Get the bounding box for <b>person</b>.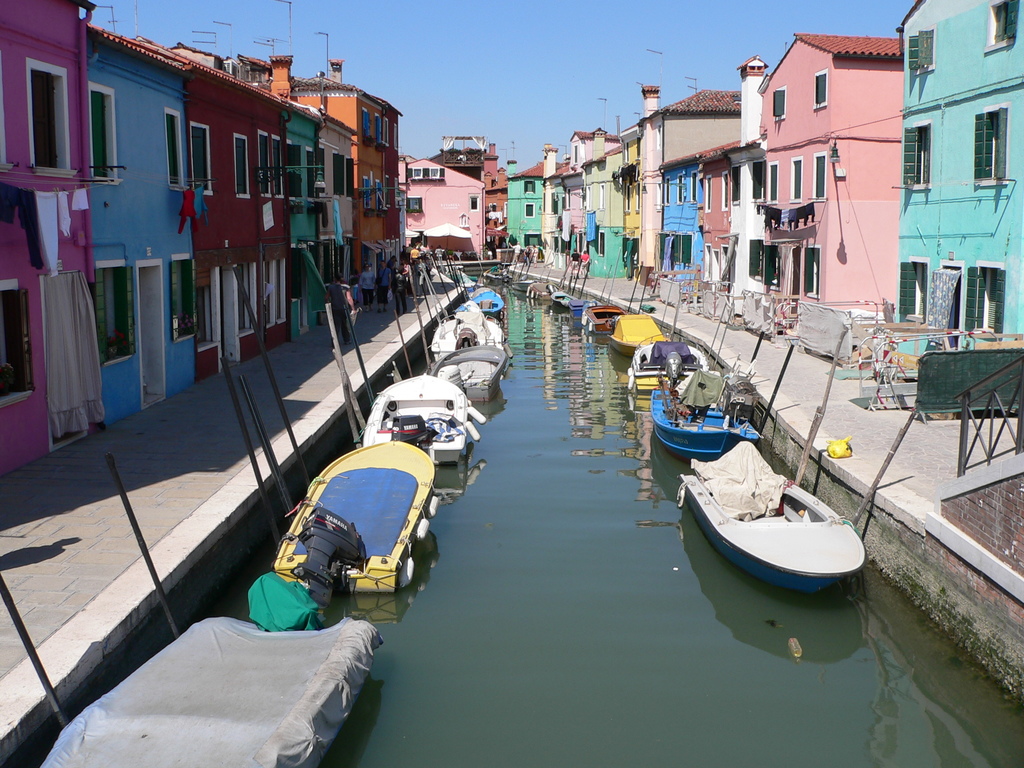
BBox(580, 247, 591, 275).
